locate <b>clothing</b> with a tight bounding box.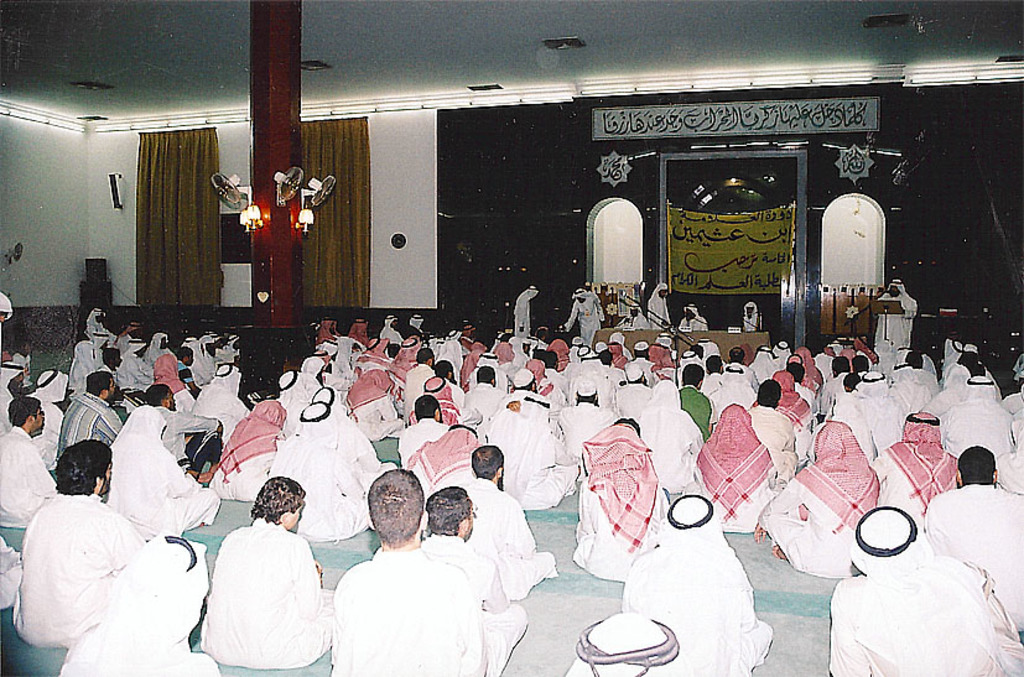
<box>26,368,64,468</box>.
